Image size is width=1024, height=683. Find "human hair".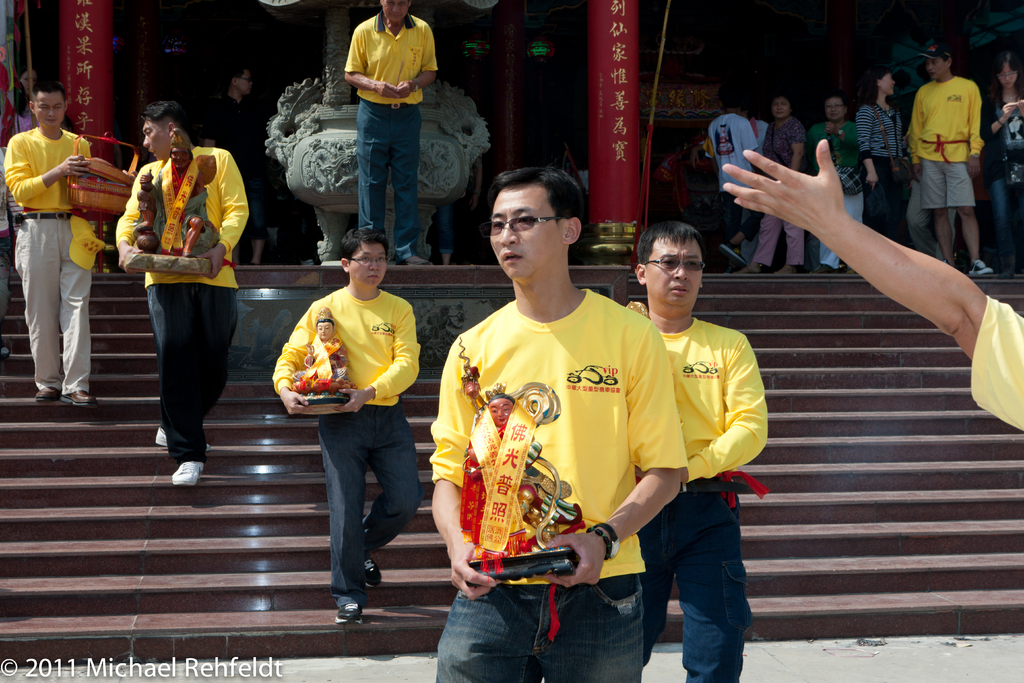
left=636, top=218, right=702, bottom=270.
